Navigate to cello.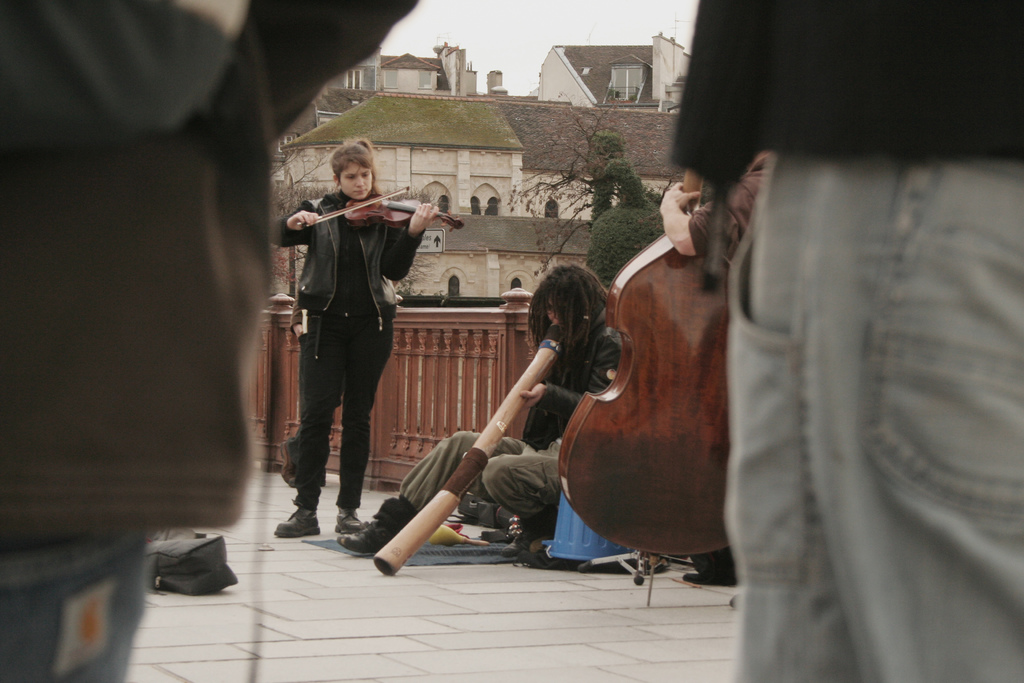
Navigation target: BBox(294, 178, 467, 238).
